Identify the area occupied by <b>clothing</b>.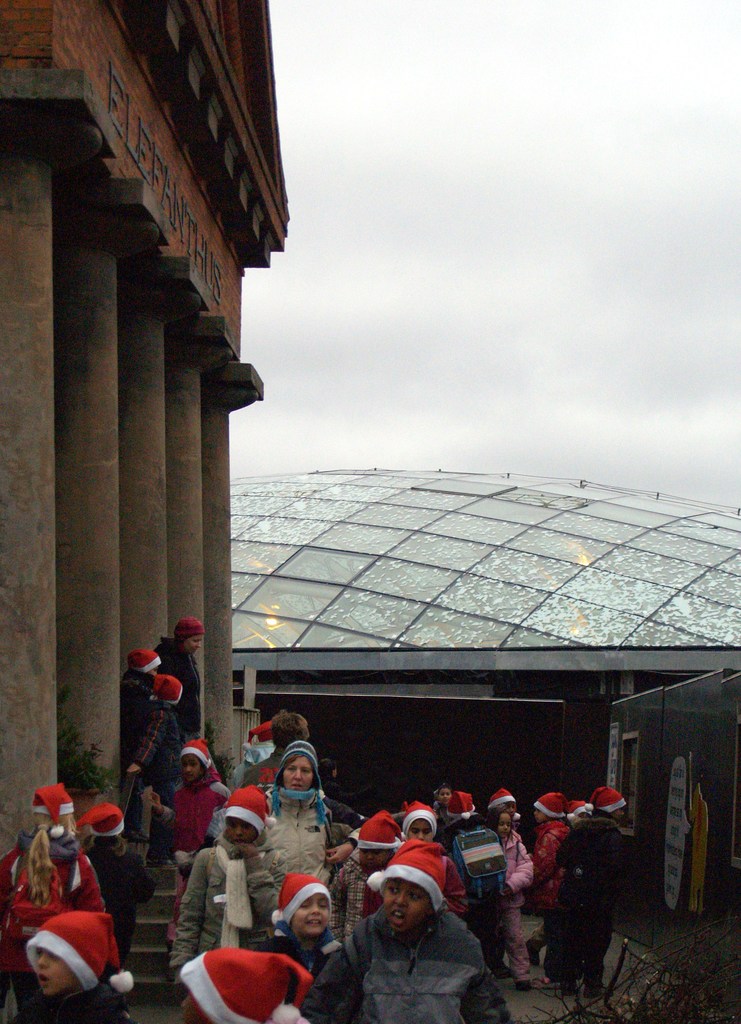
Area: {"left": 332, "top": 858, "right": 364, "bottom": 939}.
